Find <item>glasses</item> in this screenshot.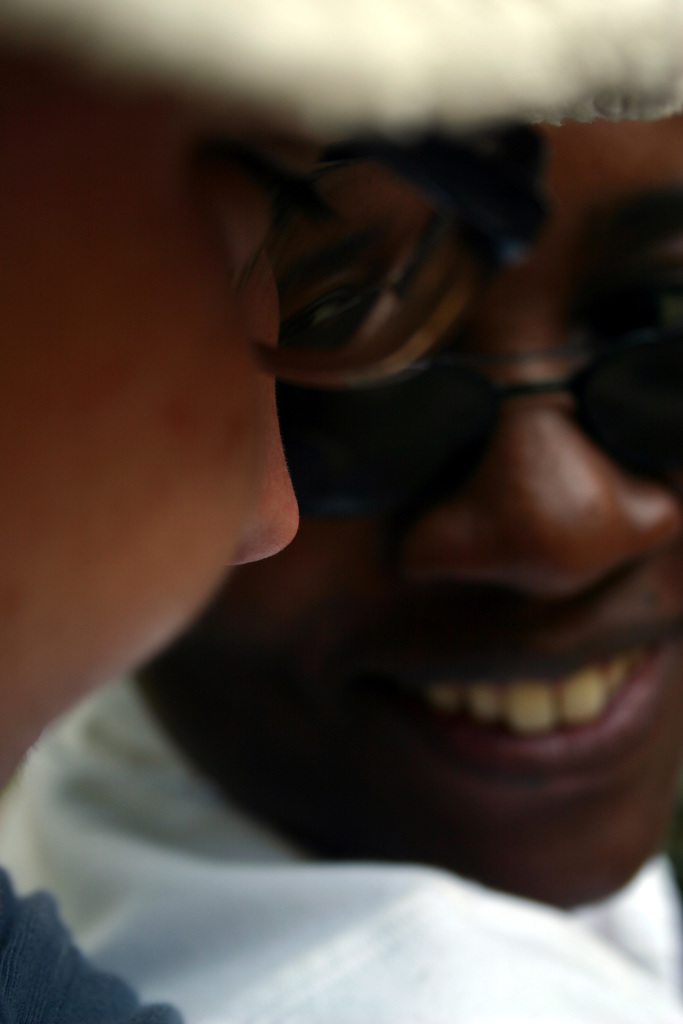
The bounding box for <item>glasses</item> is detection(195, 137, 488, 390).
